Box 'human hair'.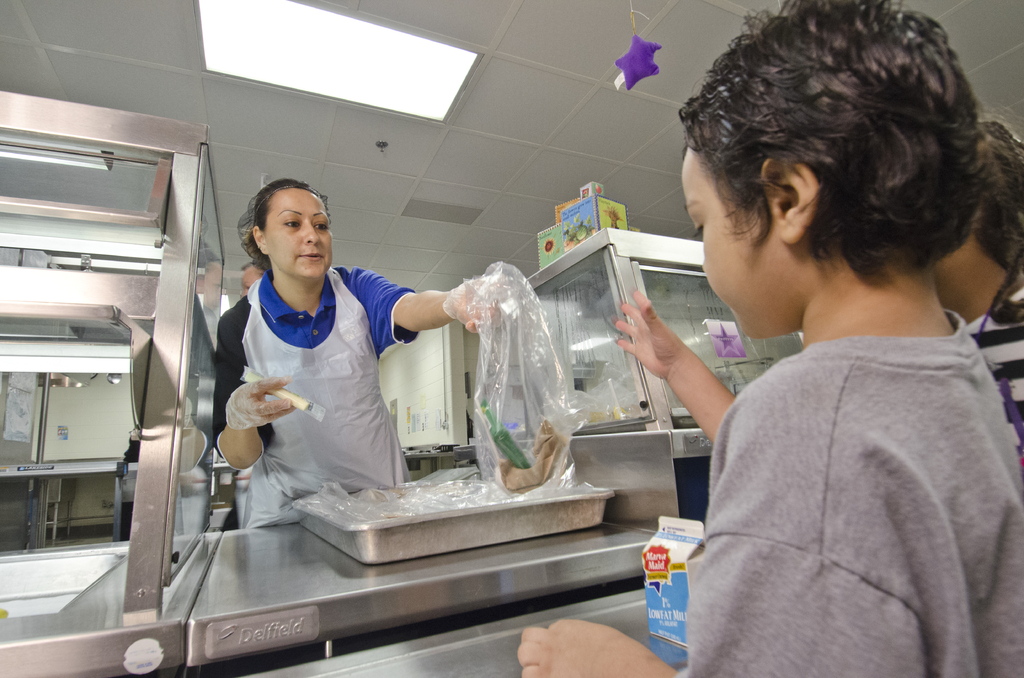
region(973, 102, 1023, 275).
